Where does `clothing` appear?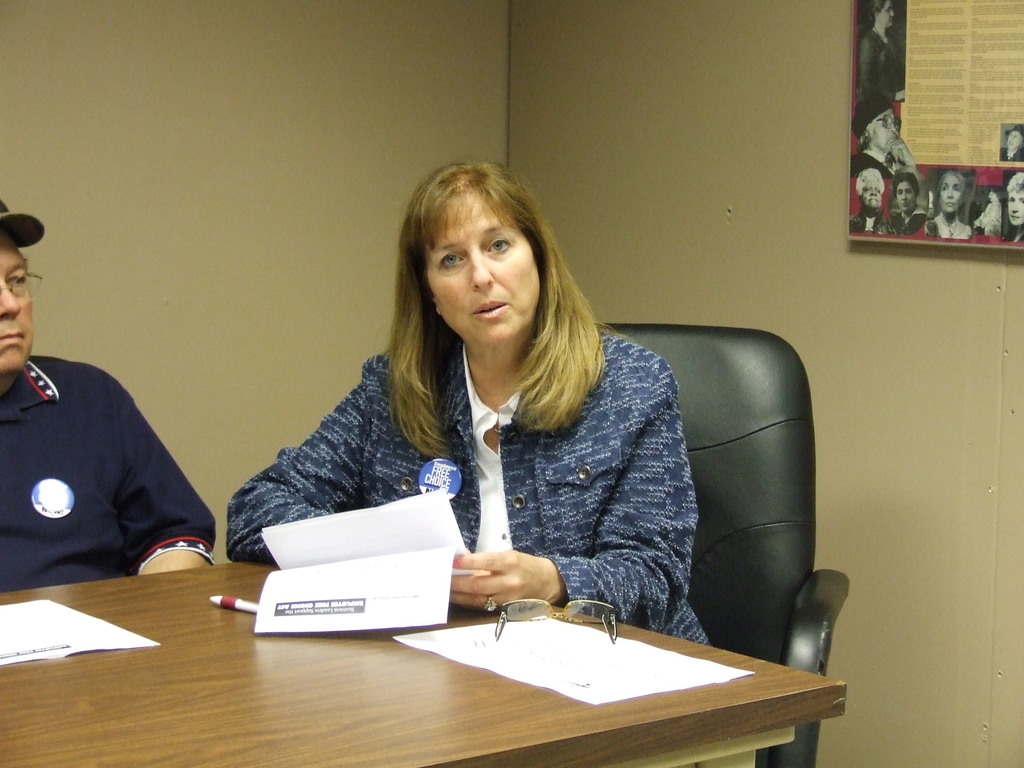
Appears at Rect(975, 198, 1000, 237).
